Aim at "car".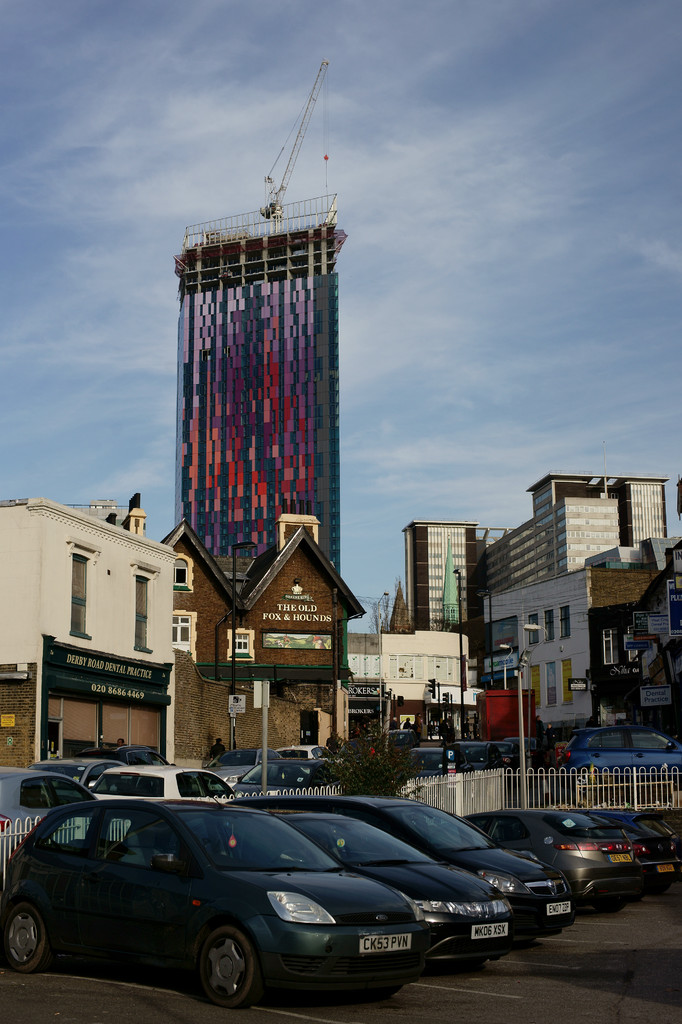
Aimed at region(2, 771, 425, 1011).
